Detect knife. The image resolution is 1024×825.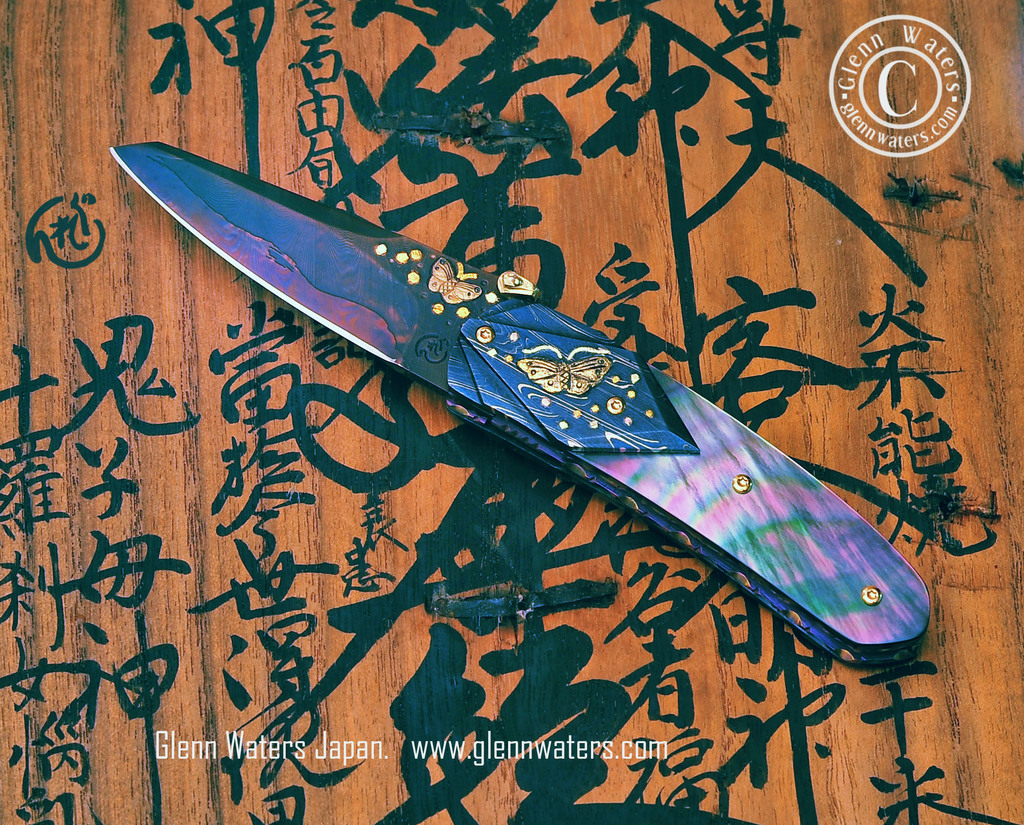
107,138,933,671.
